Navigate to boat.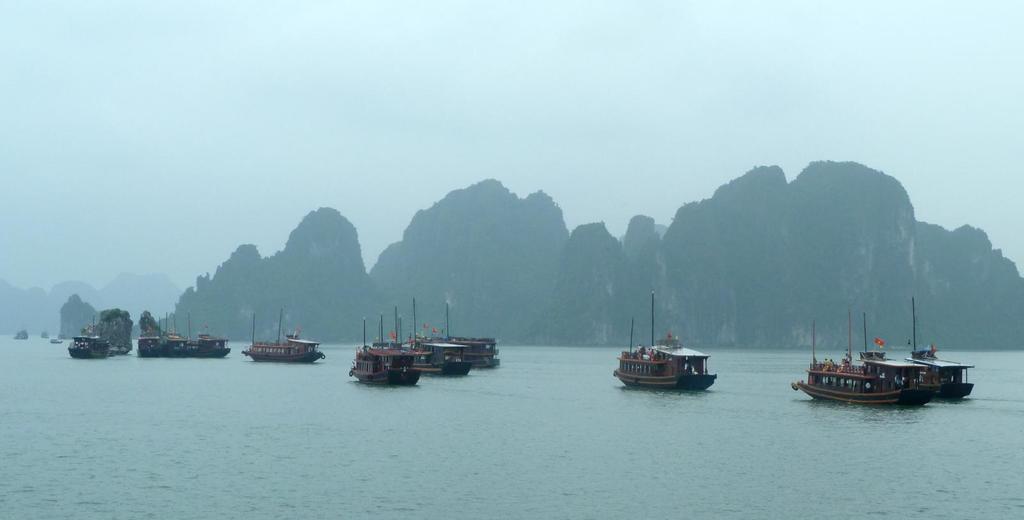
Navigation target: pyautogui.locateOnScreen(188, 321, 228, 361).
